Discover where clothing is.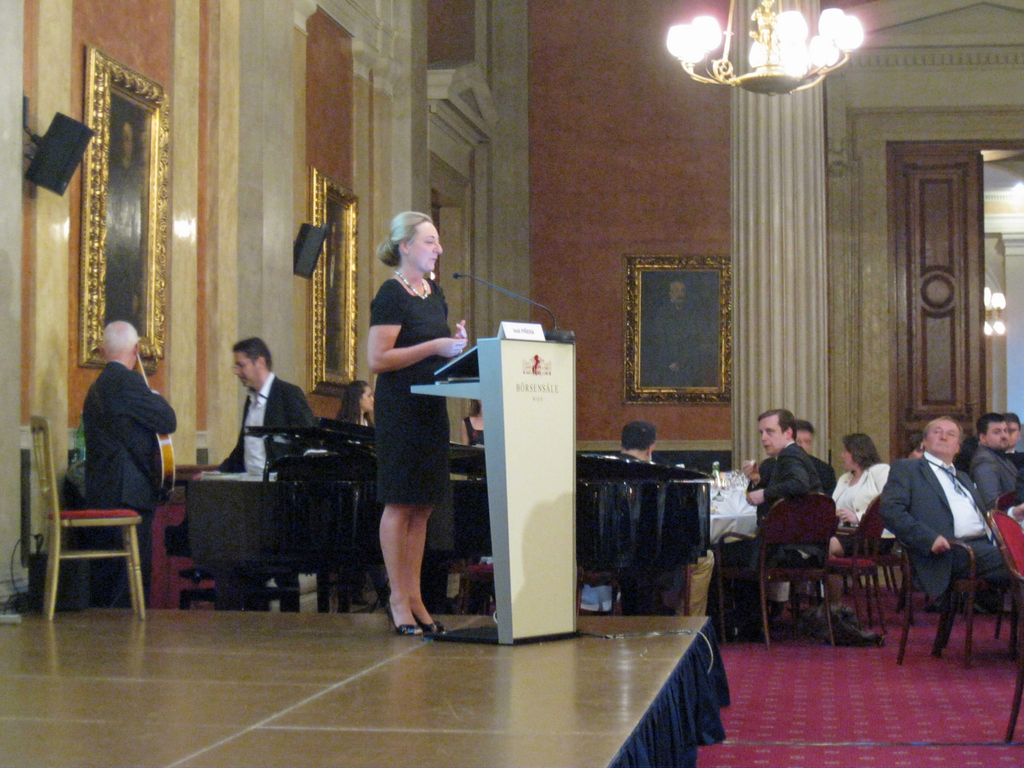
Discovered at {"x1": 882, "y1": 450, "x2": 1015, "y2": 613}.
